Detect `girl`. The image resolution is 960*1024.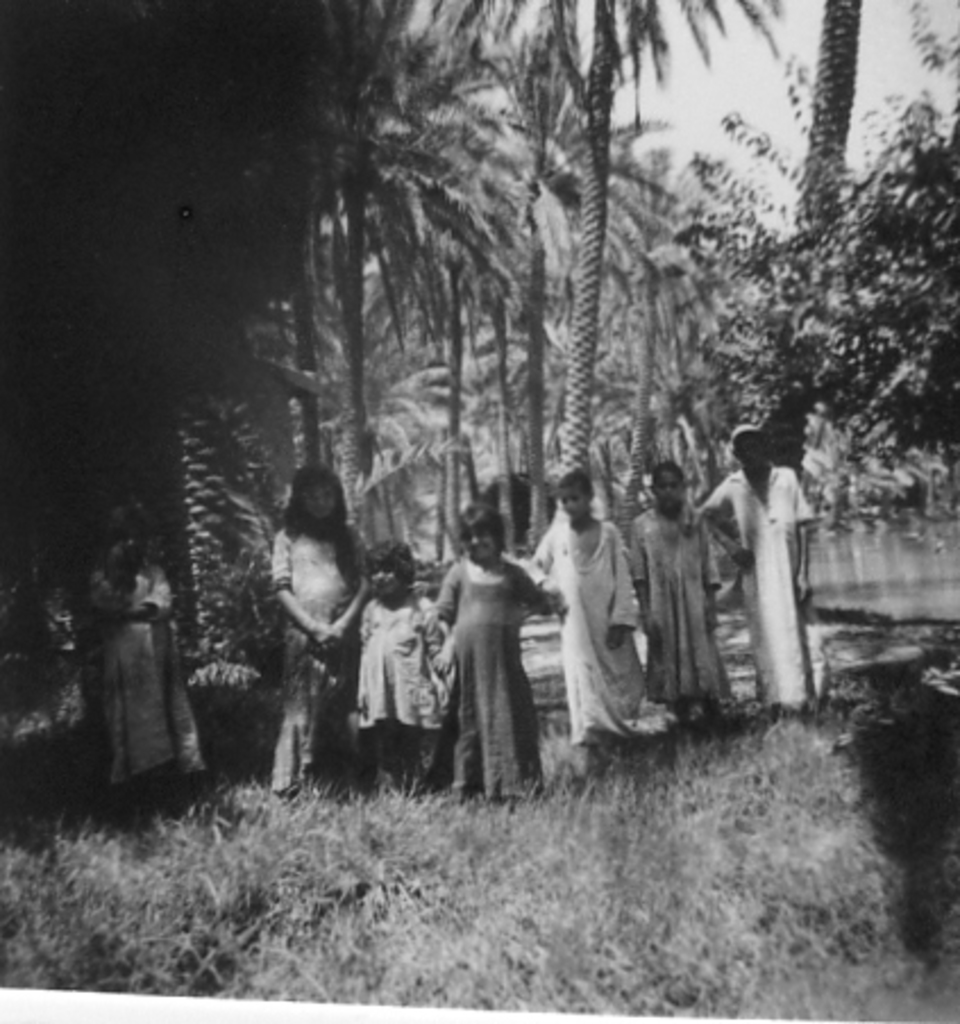
crop(343, 545, 456, 799).
